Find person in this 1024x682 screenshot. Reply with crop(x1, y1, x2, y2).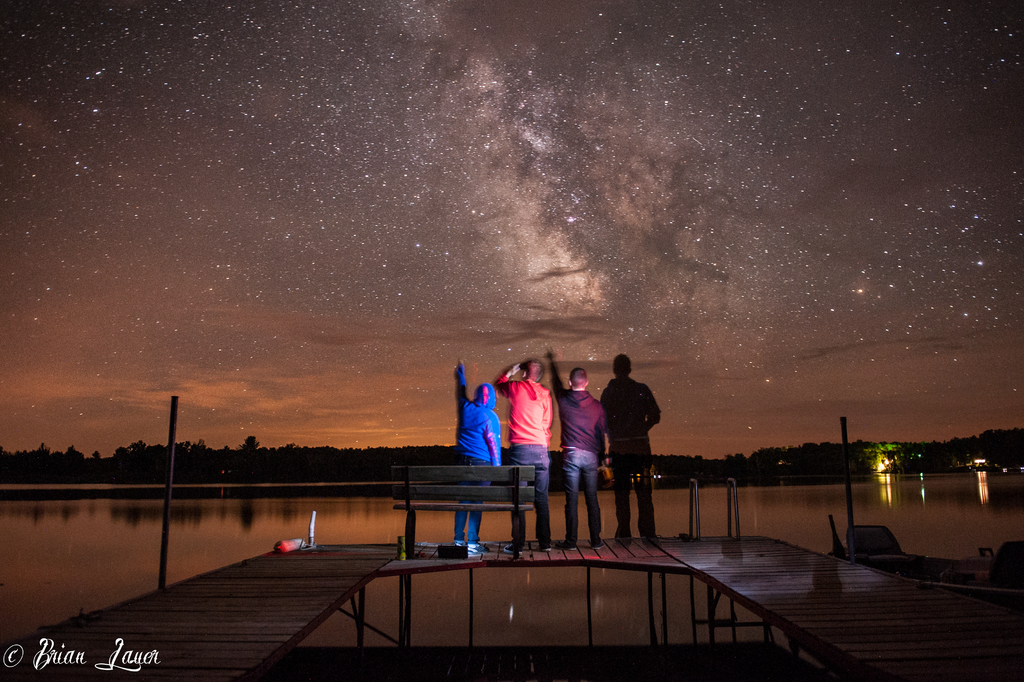
crop(538, 344, 604, 551).
